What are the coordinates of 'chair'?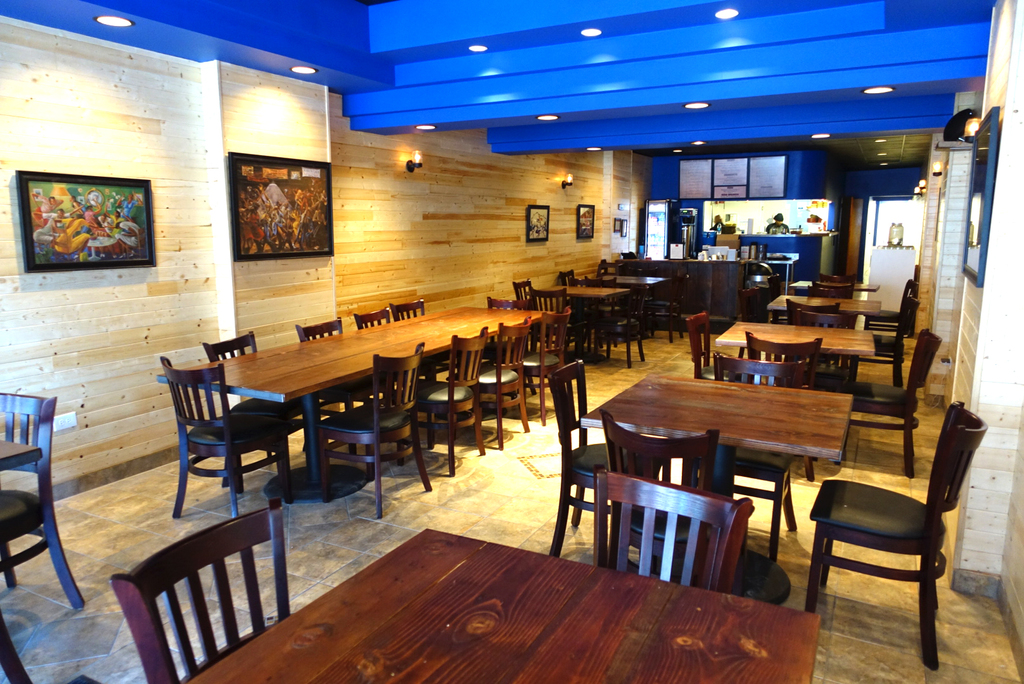
Rect(0, 393, 84, 610).
